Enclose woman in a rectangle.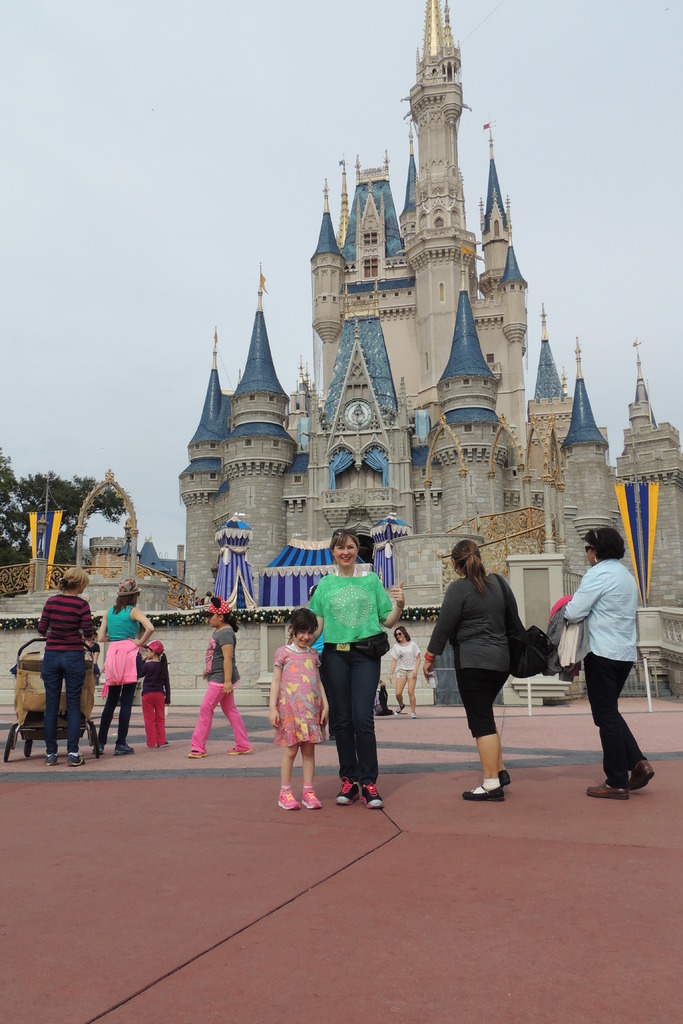
<bbox>385, 622, 425, 722</bbox>.
